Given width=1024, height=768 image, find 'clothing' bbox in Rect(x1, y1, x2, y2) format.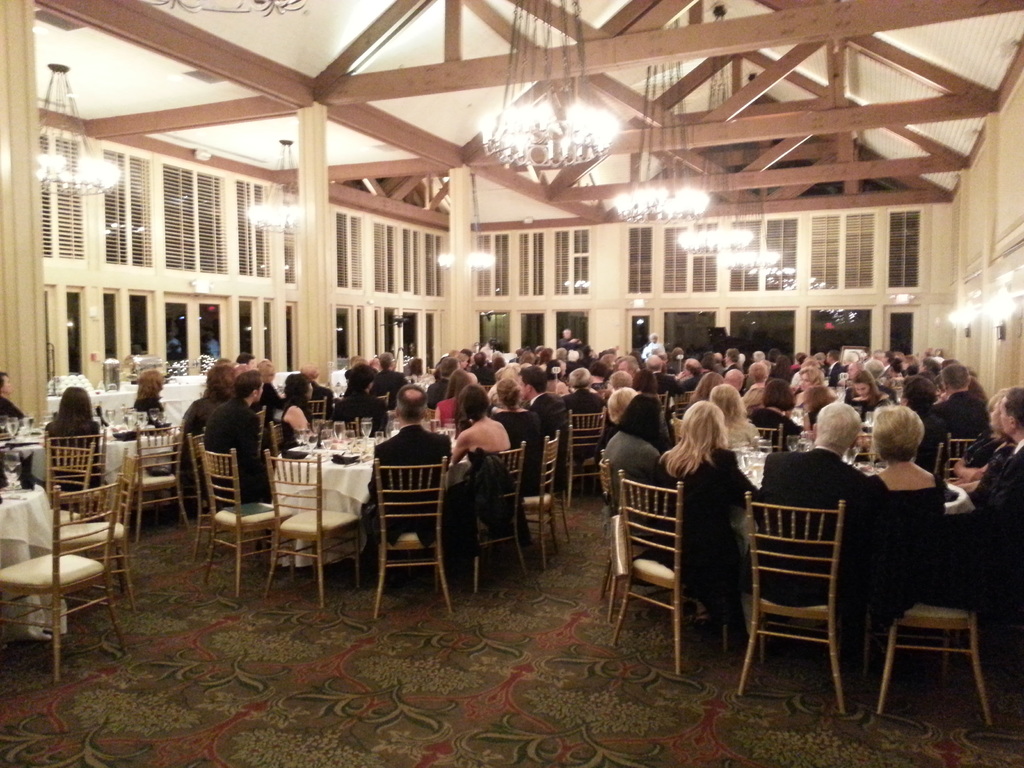
Rect(846, 461, 958, 631).
